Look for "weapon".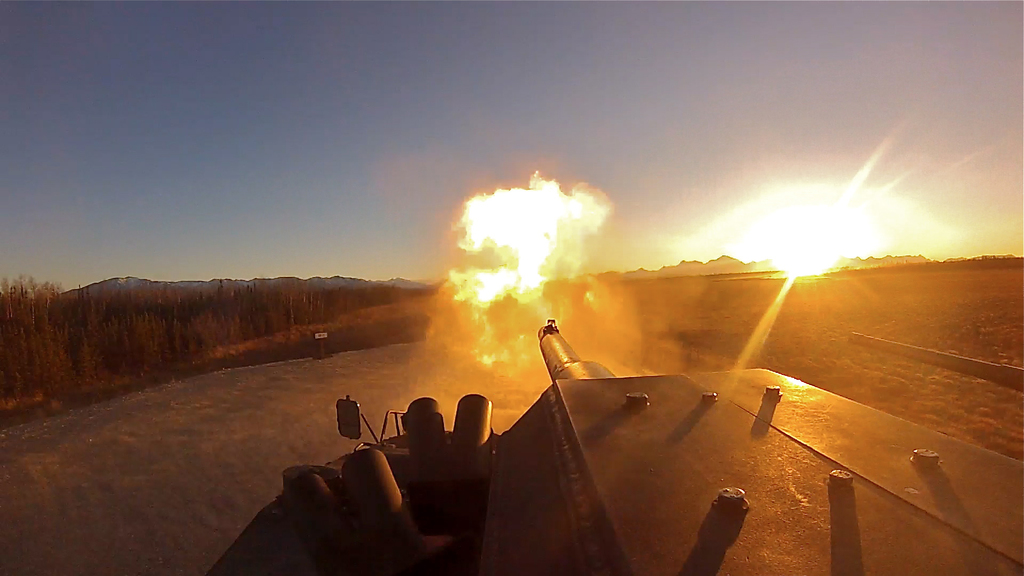
Found: 534:316:610:389.
